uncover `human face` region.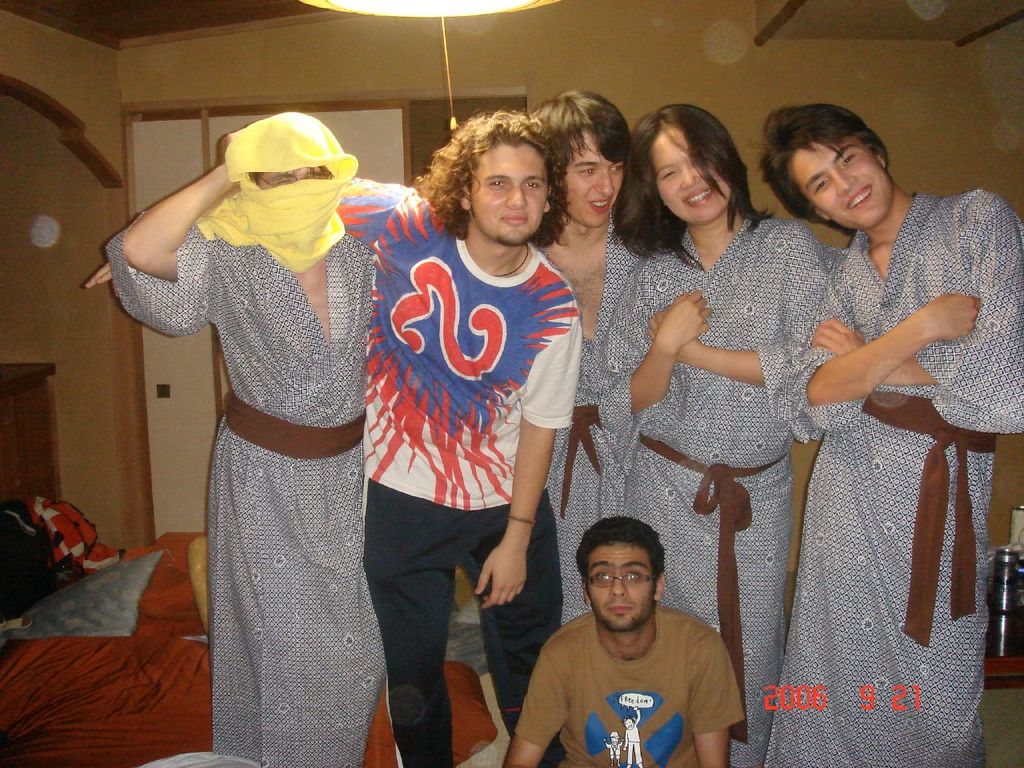
Uncovered: [left=794, top=141, right=890, bottom=226].
